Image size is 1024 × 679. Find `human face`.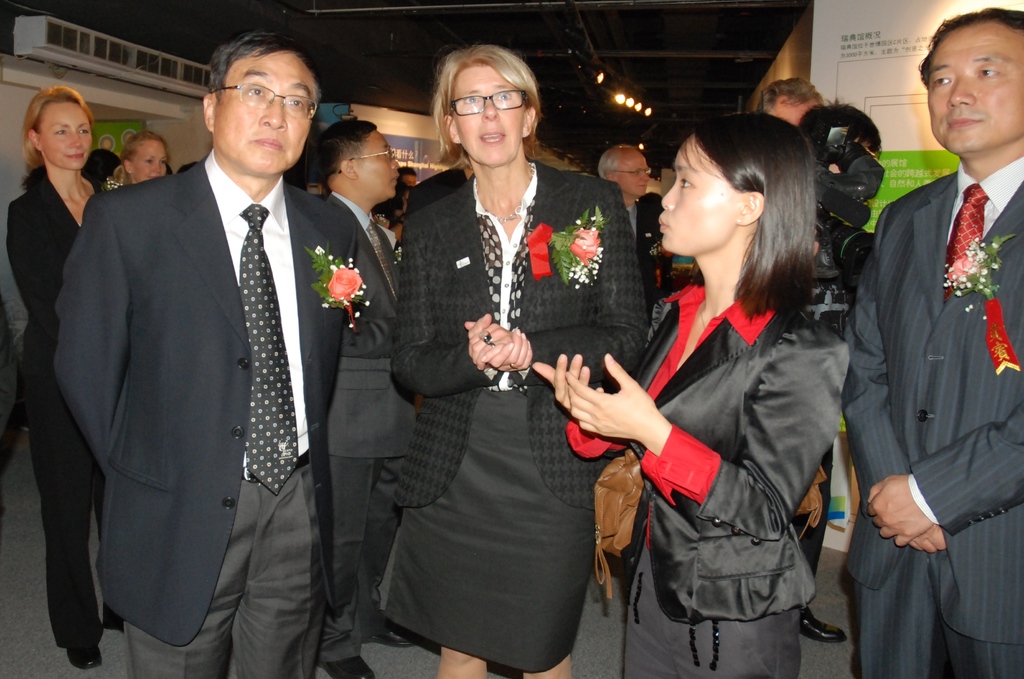
x1=619 y1=148 x2=650 y2=198.
